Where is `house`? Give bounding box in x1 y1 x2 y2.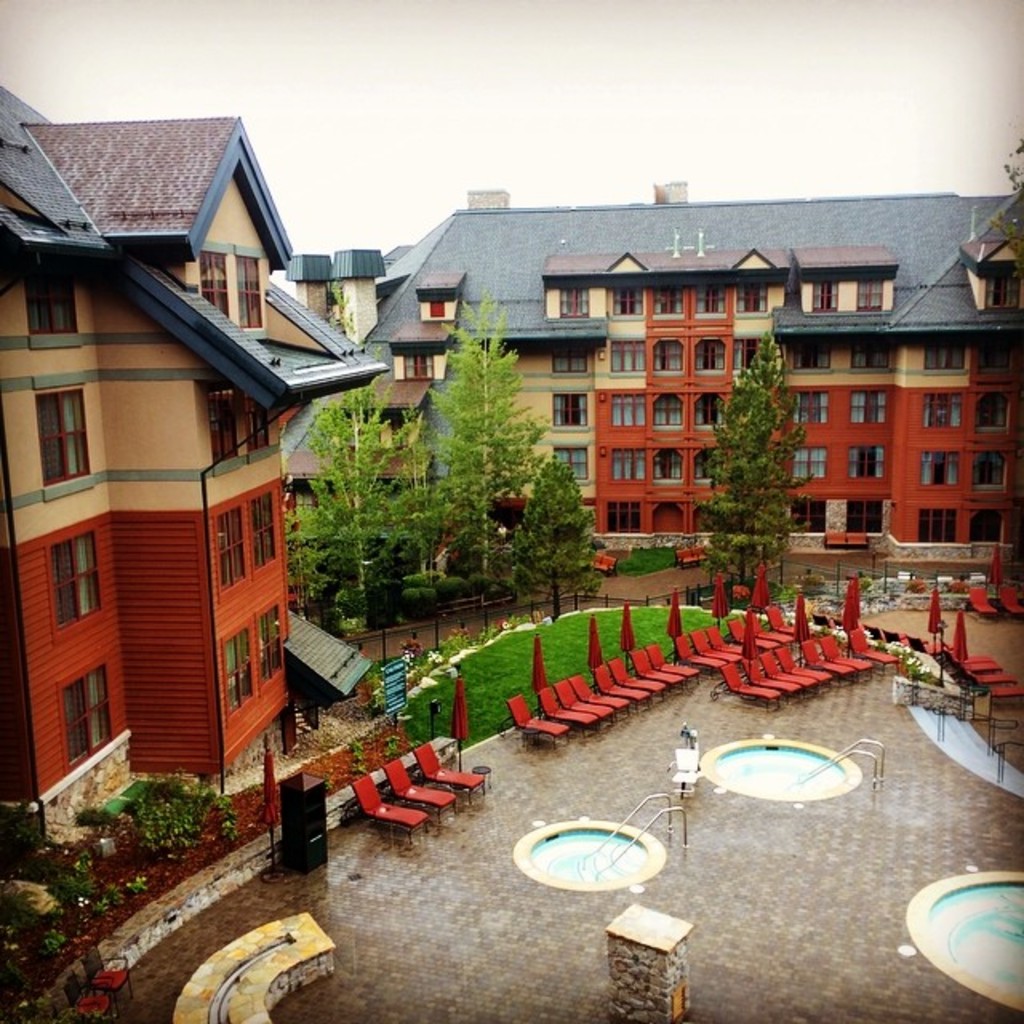
10 24 376 885.
